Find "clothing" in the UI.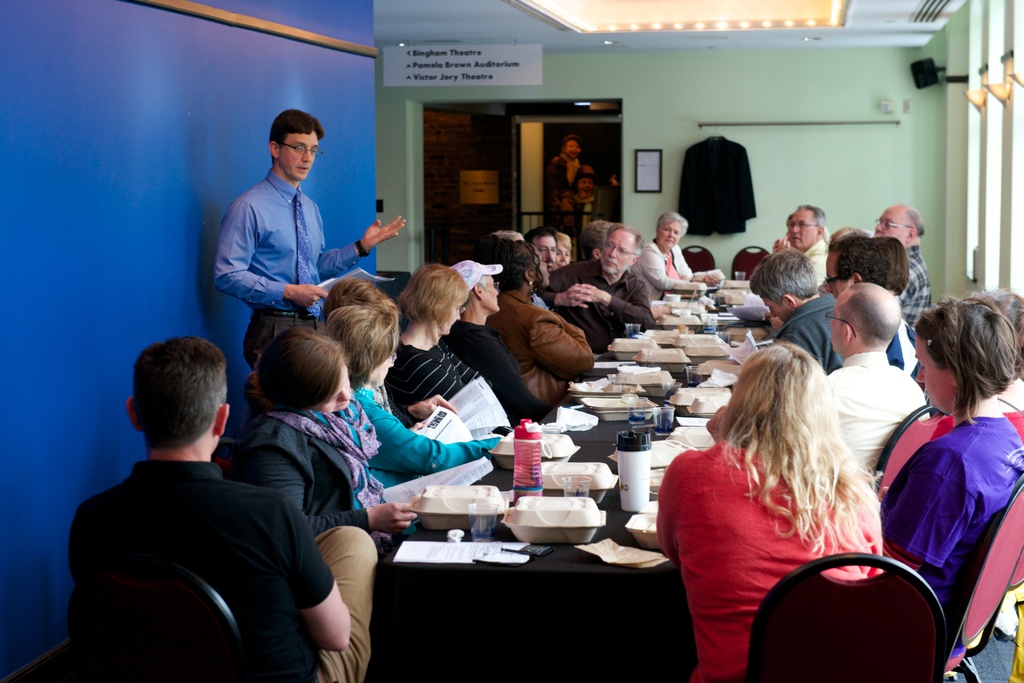
UI element at bbox(637, 236, 699, 304).
